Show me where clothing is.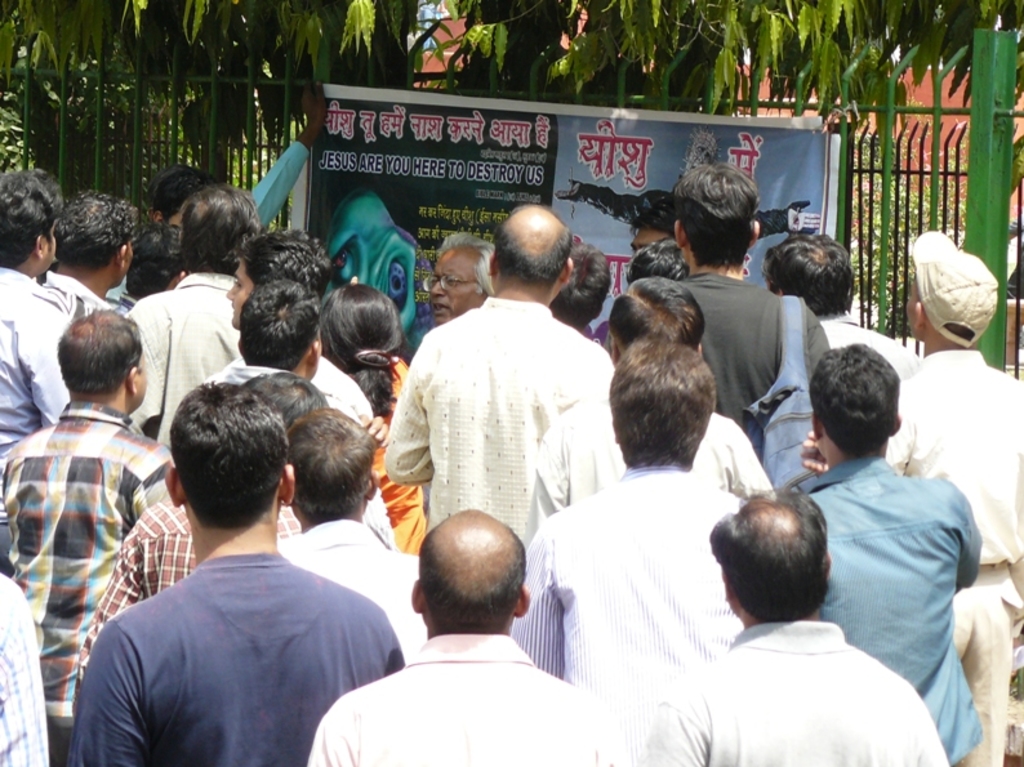
clothing is at [x1=684, y1=271, x2=831, y2=432].
